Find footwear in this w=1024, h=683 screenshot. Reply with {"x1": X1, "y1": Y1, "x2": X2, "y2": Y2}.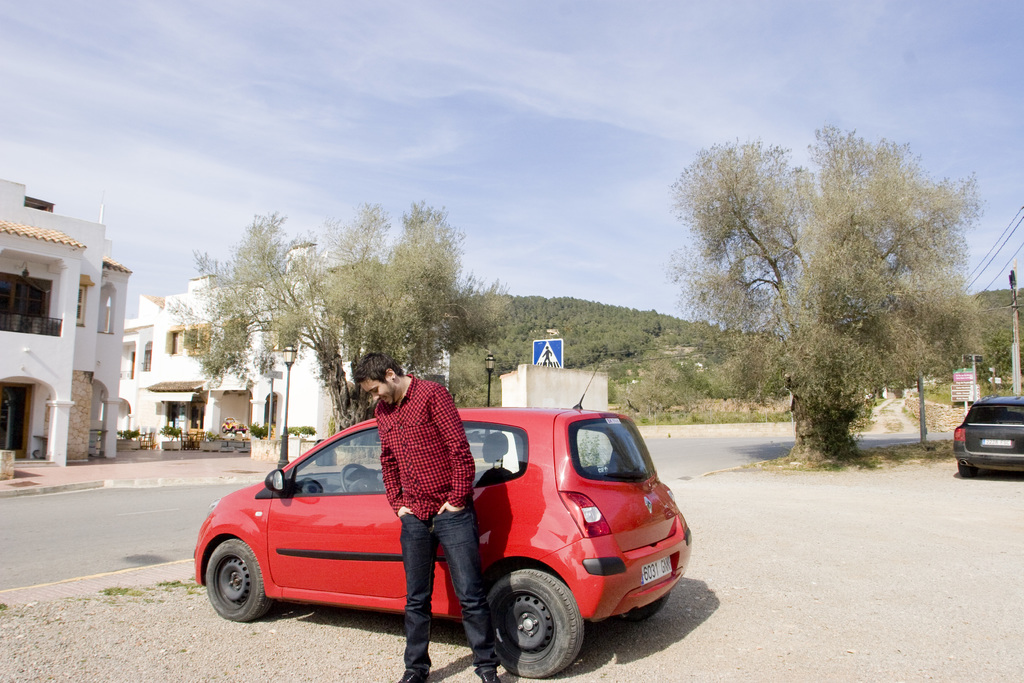
{"x1": 396, "y1": 670, "x2": 431, "y2": 682}.
